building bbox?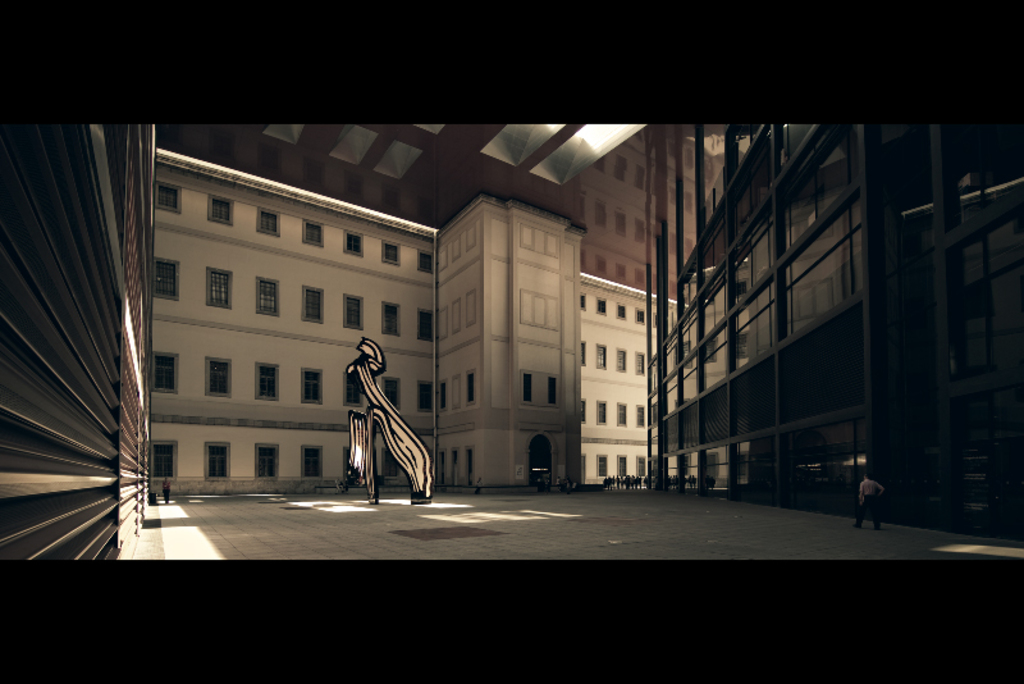
l=0, t=123, r=146, b=553
